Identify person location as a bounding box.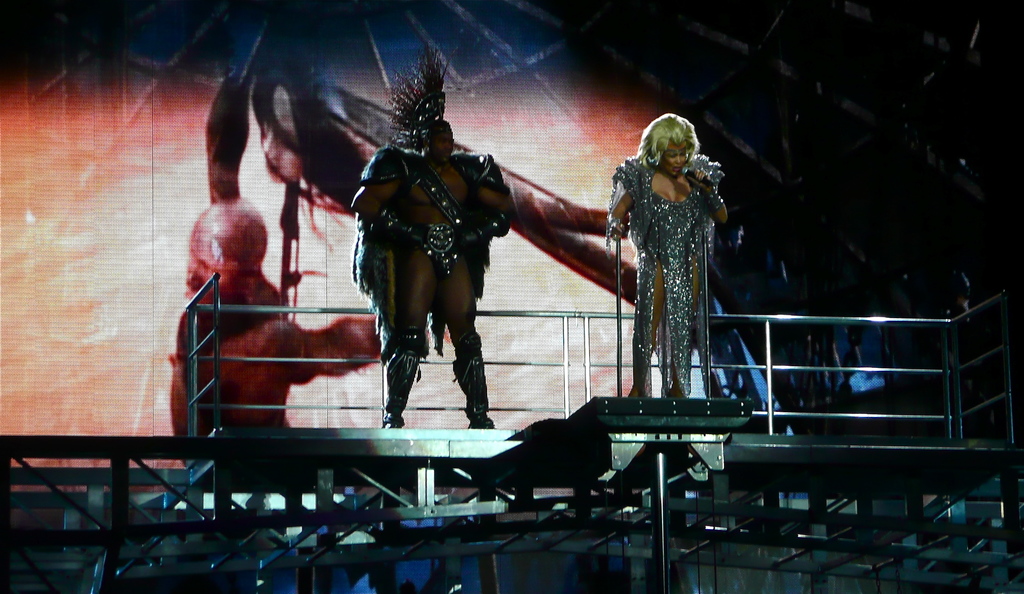
pyautogui.locateOnScreen(350, 48, 518, 434).
